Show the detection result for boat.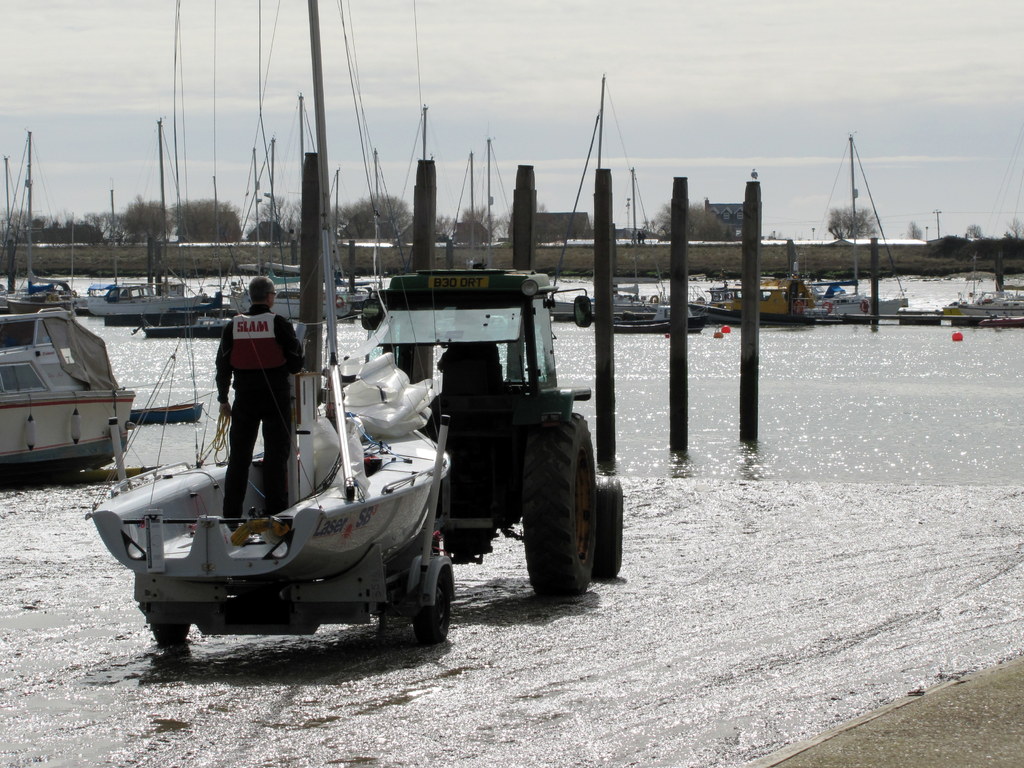
0:306:138:479.
